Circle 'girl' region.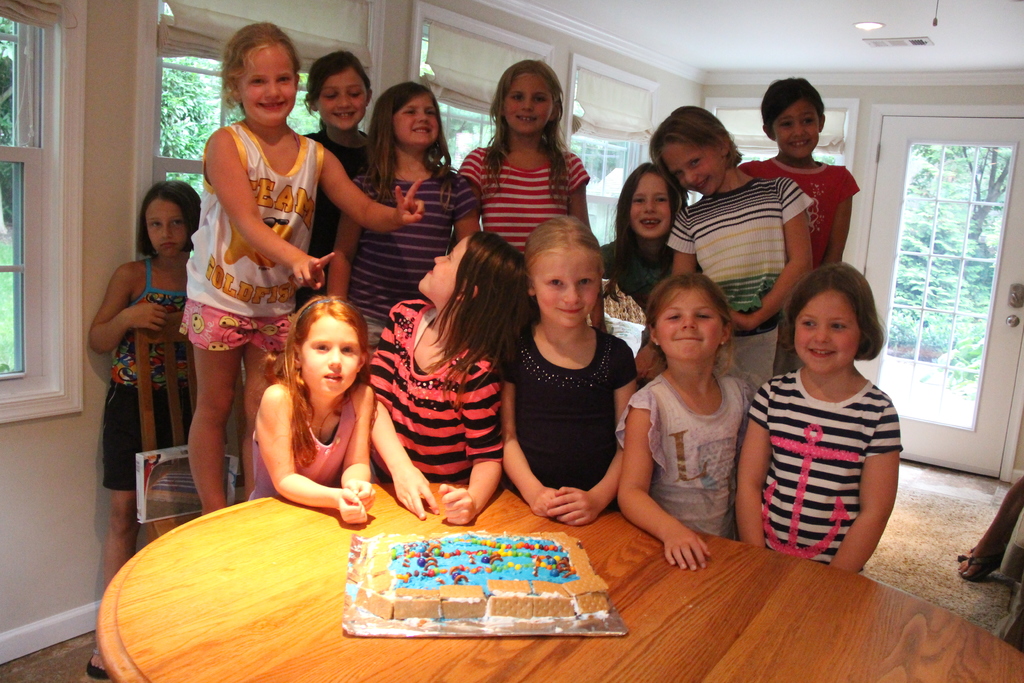
Region: 295,50,372,303.
